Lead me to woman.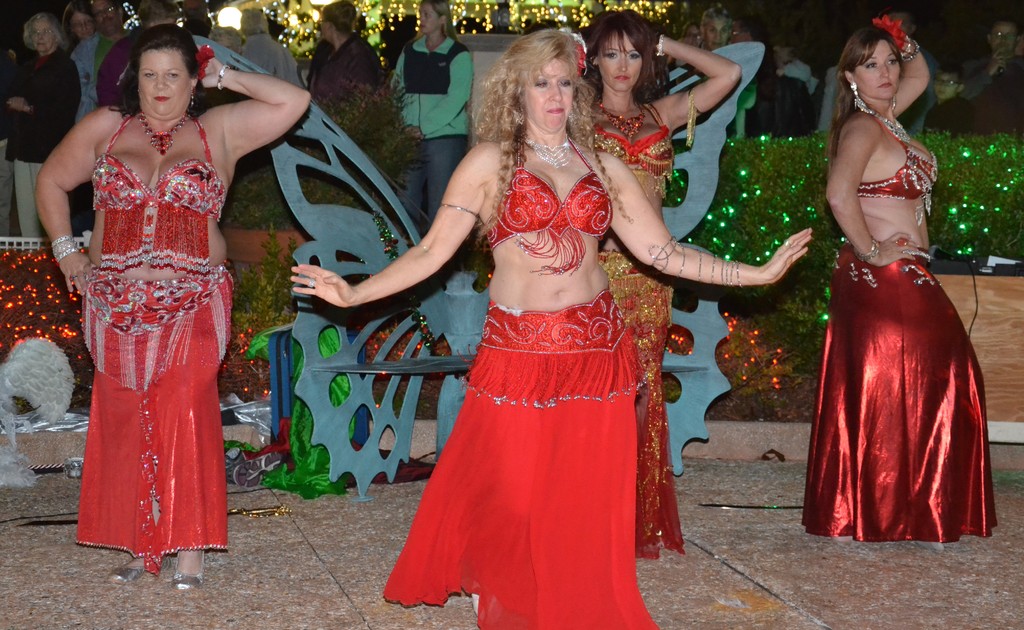
Lead to [x1=812, y1=5, x2=989, y2=568].
